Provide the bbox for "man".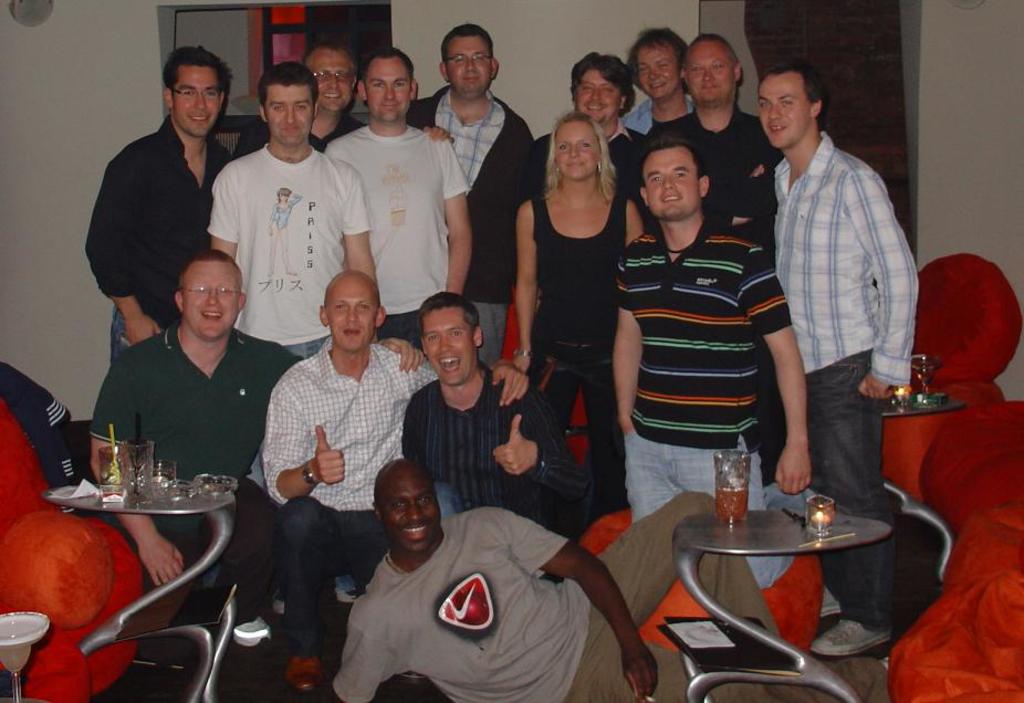
Rect(403, 287, 597, 541).
